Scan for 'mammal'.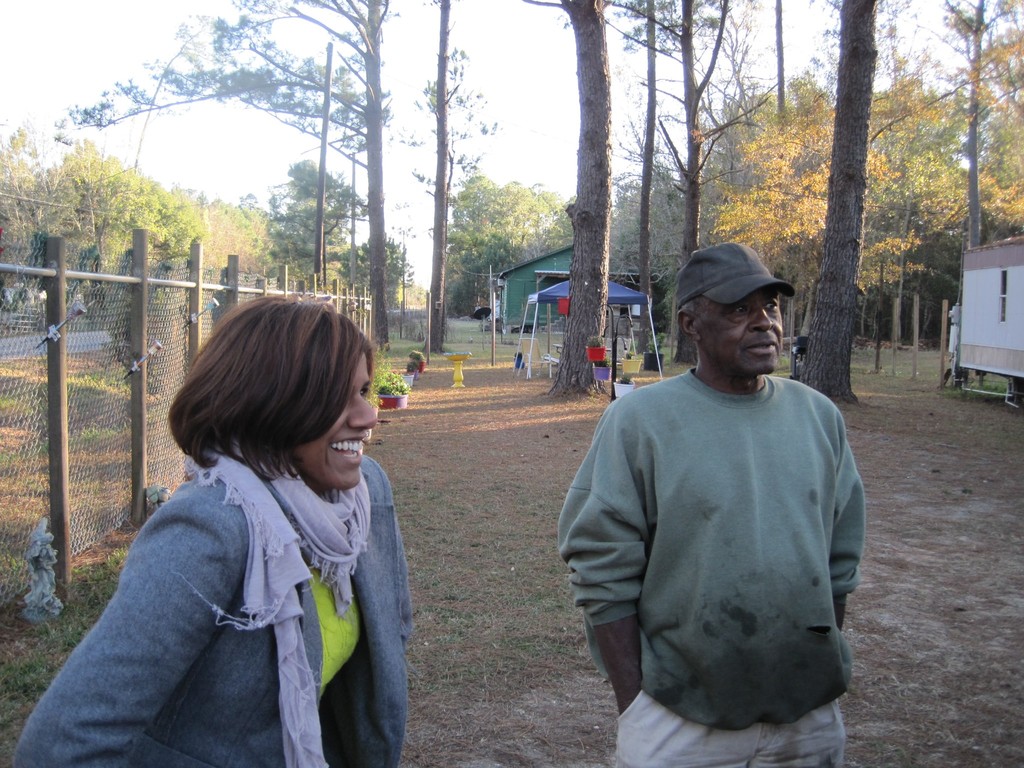
Scan result: box(50, 298, 424, 753).
